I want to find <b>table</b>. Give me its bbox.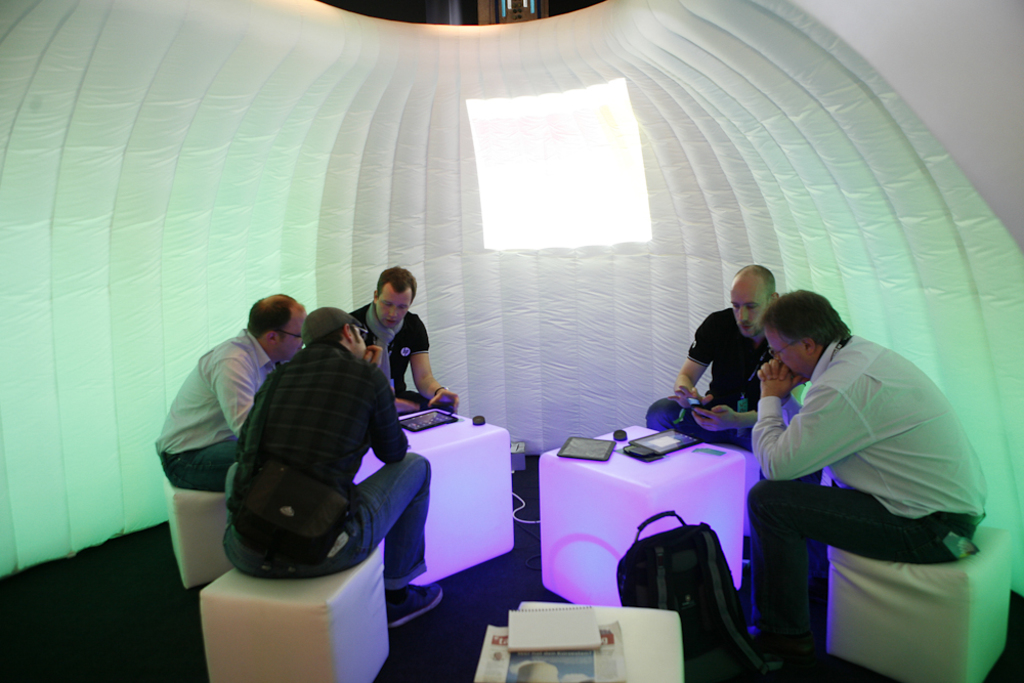
346,407,509,594.
